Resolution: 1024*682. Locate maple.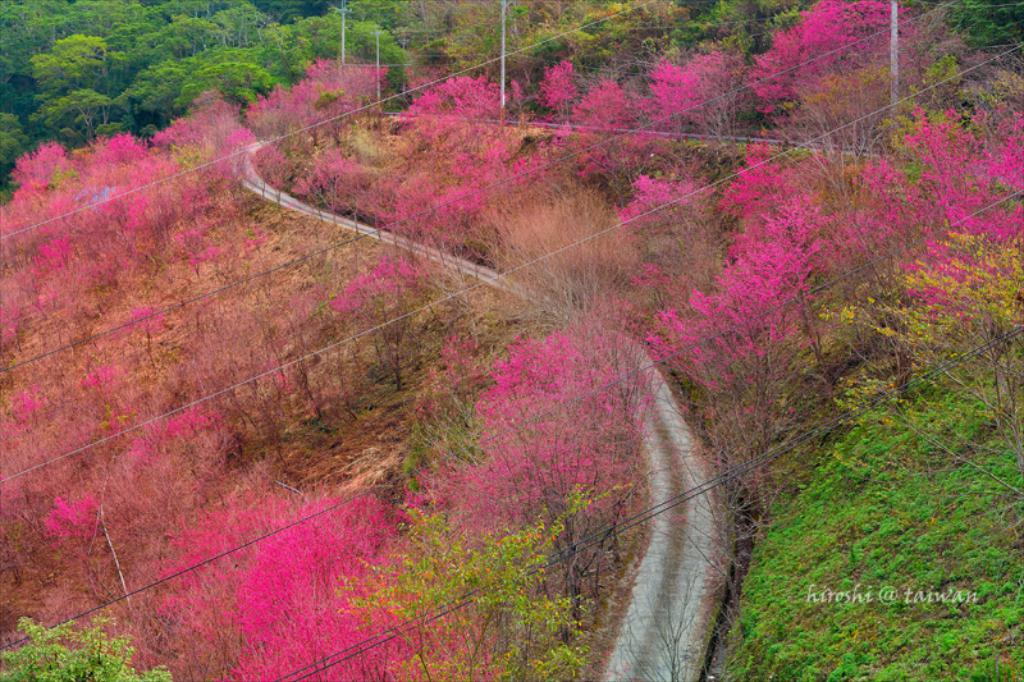
[x1=714, y1=134, x2=842, y2=356].
